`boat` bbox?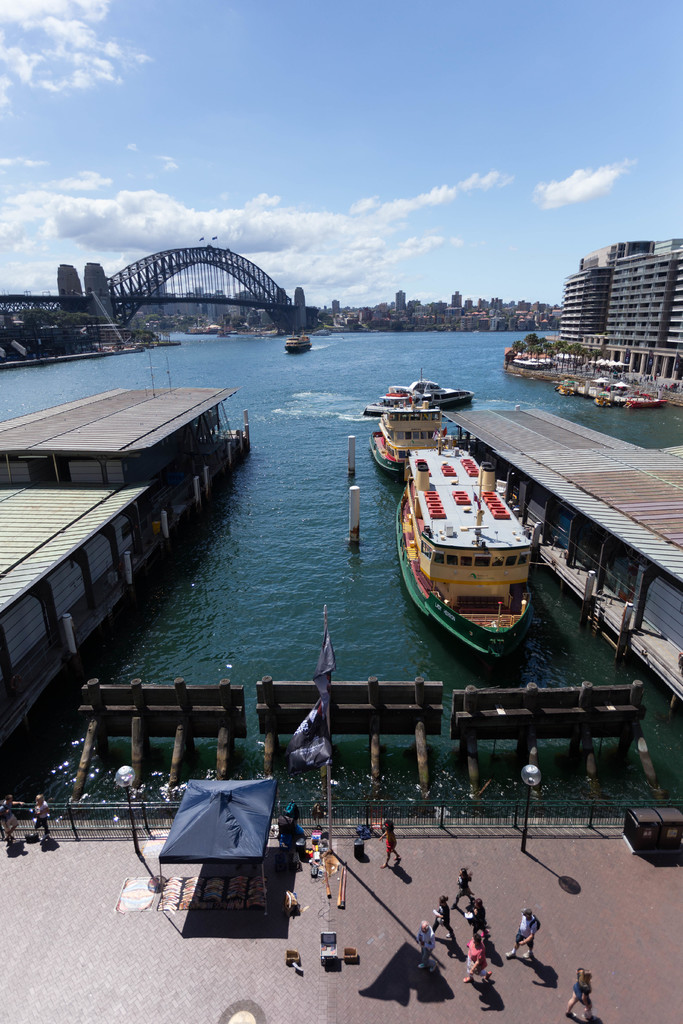
bbox=[367, 390, 467, 471]
